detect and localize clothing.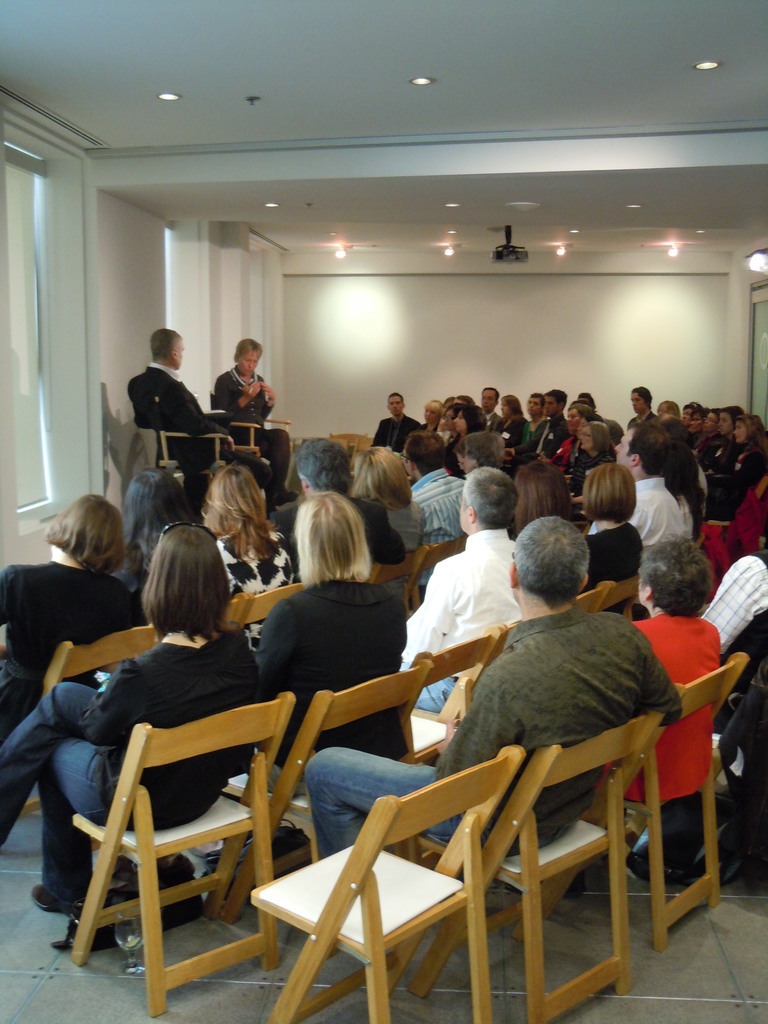
Localized at bbox=(259, 575, 405, 801).
